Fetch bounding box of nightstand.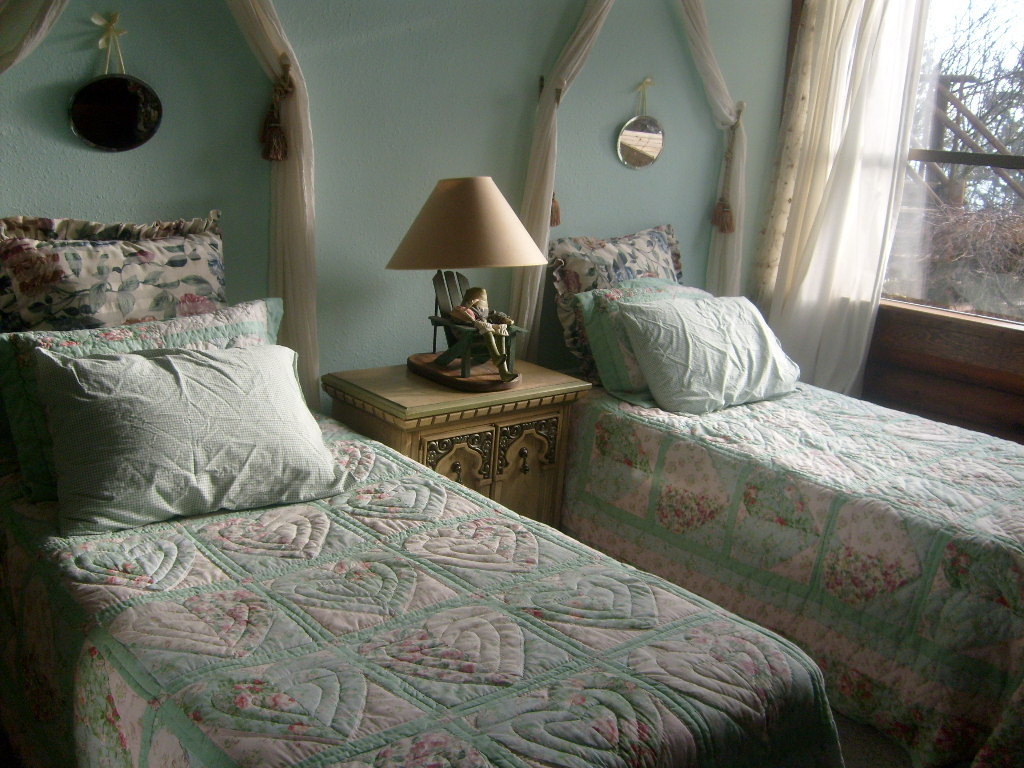
Bbox: bbox=(323, 359, 586, 527).
